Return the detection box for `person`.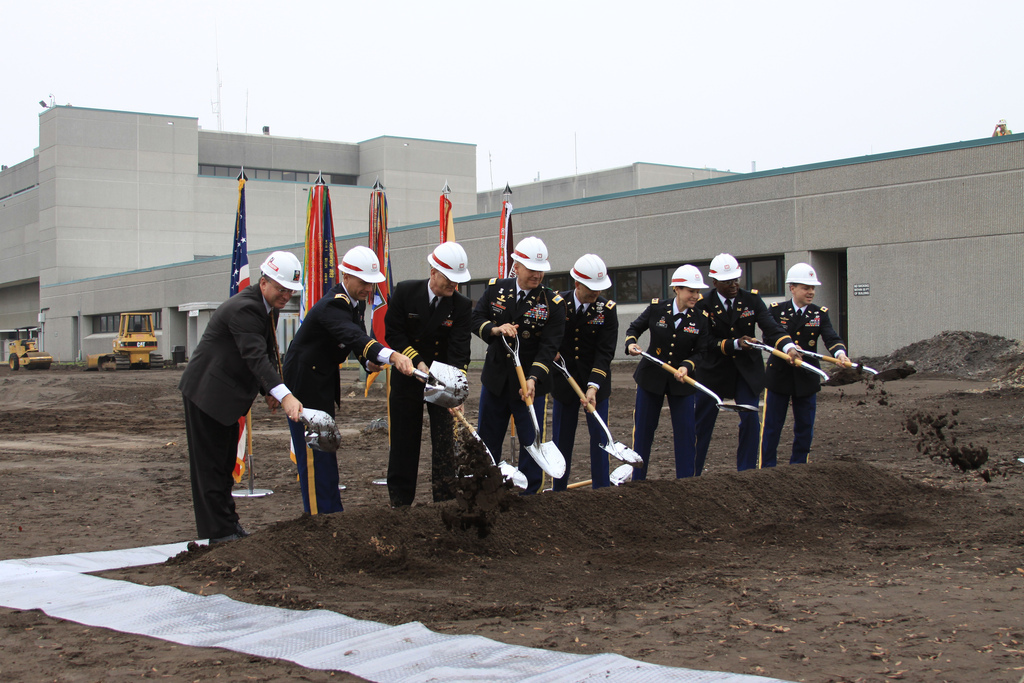
{"left": 467, "top": 237, "right": 569, "bottom": 490}.
